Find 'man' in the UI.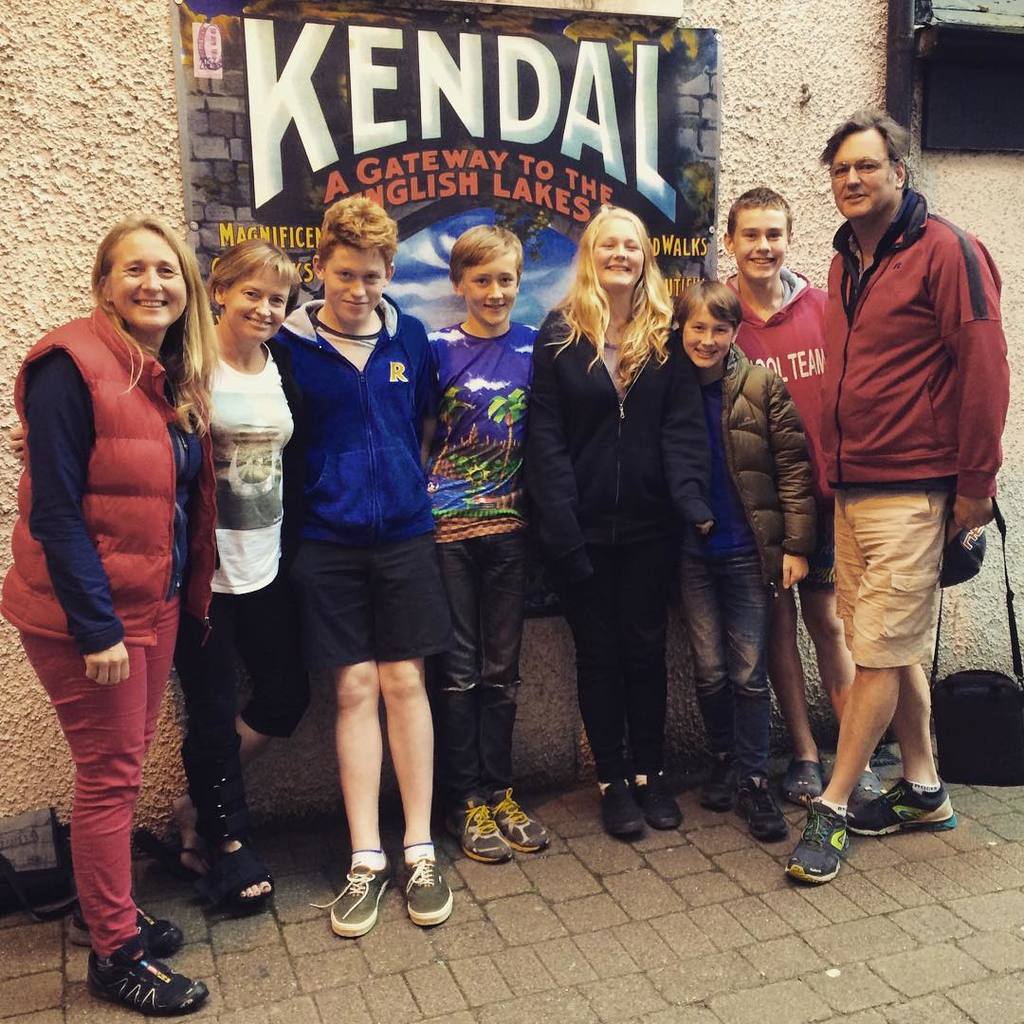
UI element at {"x1": 260, "y1": 198, "x2": 462, "y2": 936}.
